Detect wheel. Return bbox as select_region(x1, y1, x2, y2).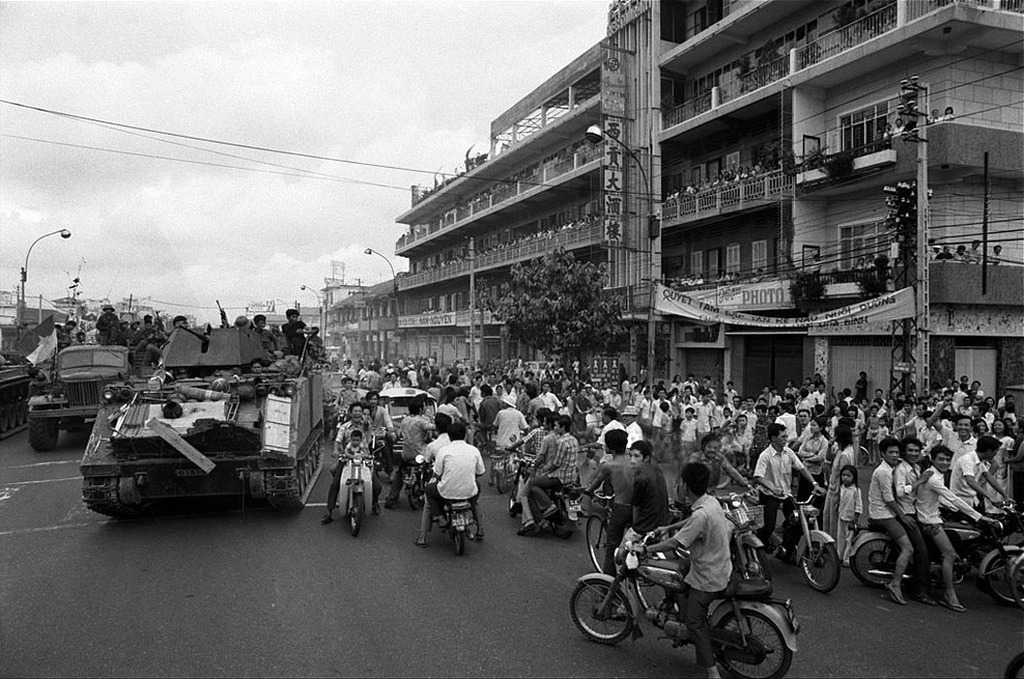
select_region(511, 475, 525, 509).
